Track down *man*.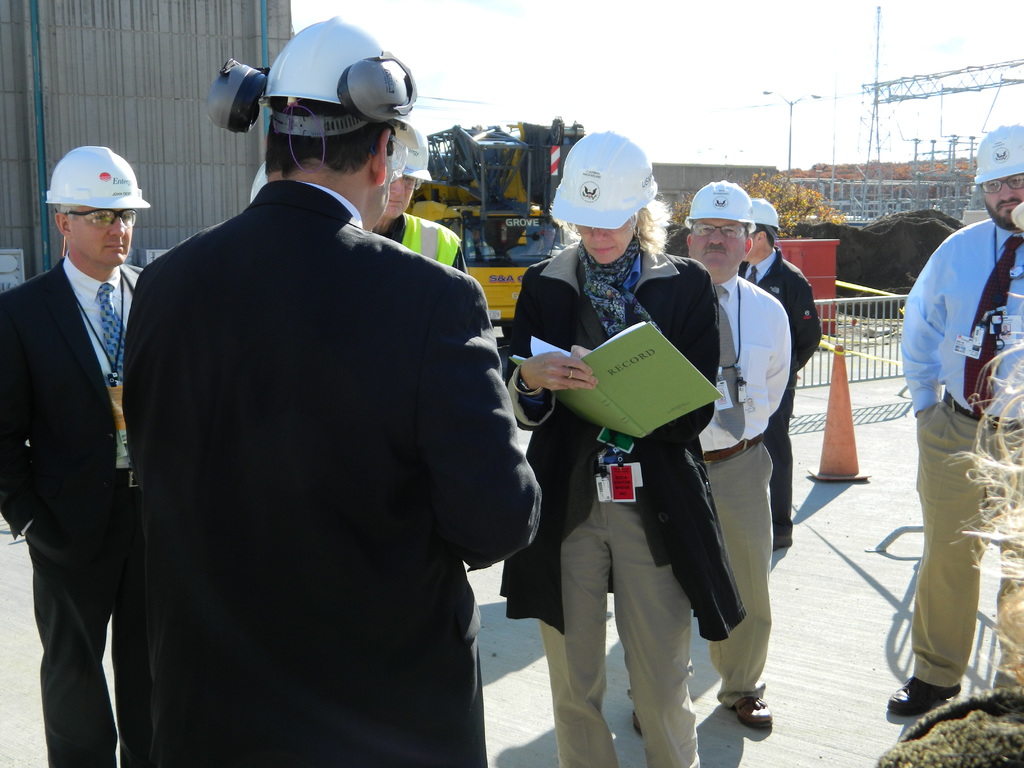
Tracked to left=735, top=195, right=817, bottom=548.
